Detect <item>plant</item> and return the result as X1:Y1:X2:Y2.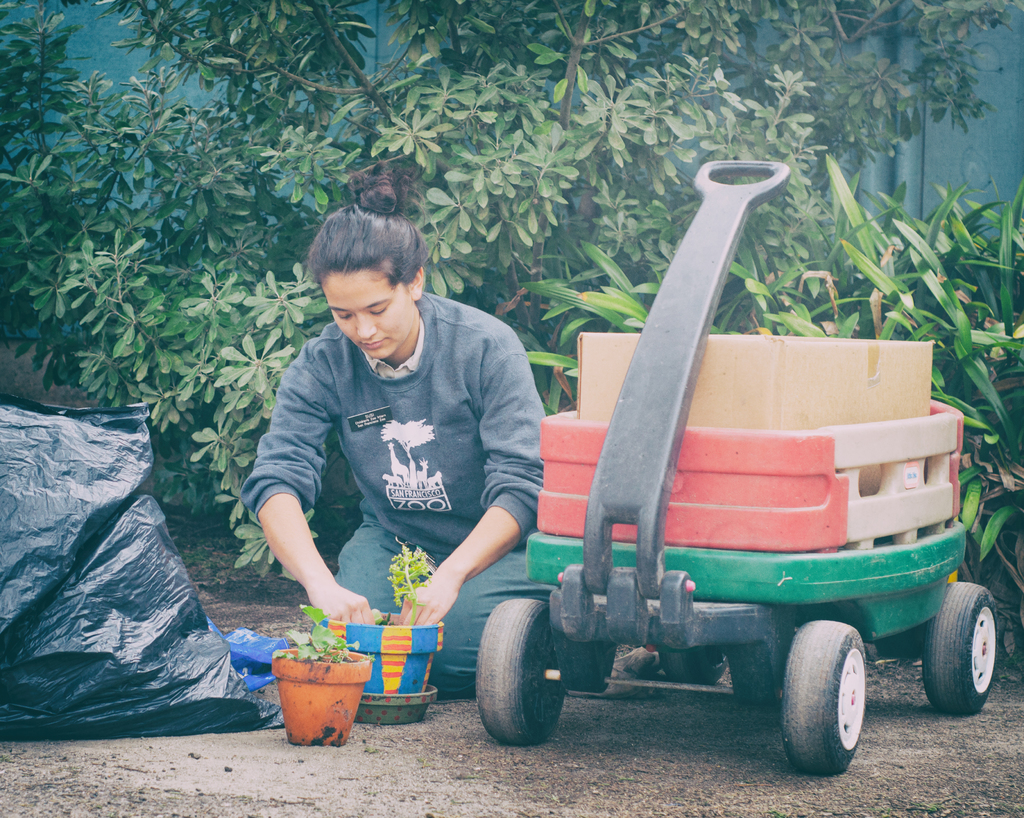
265:632:384:738.
